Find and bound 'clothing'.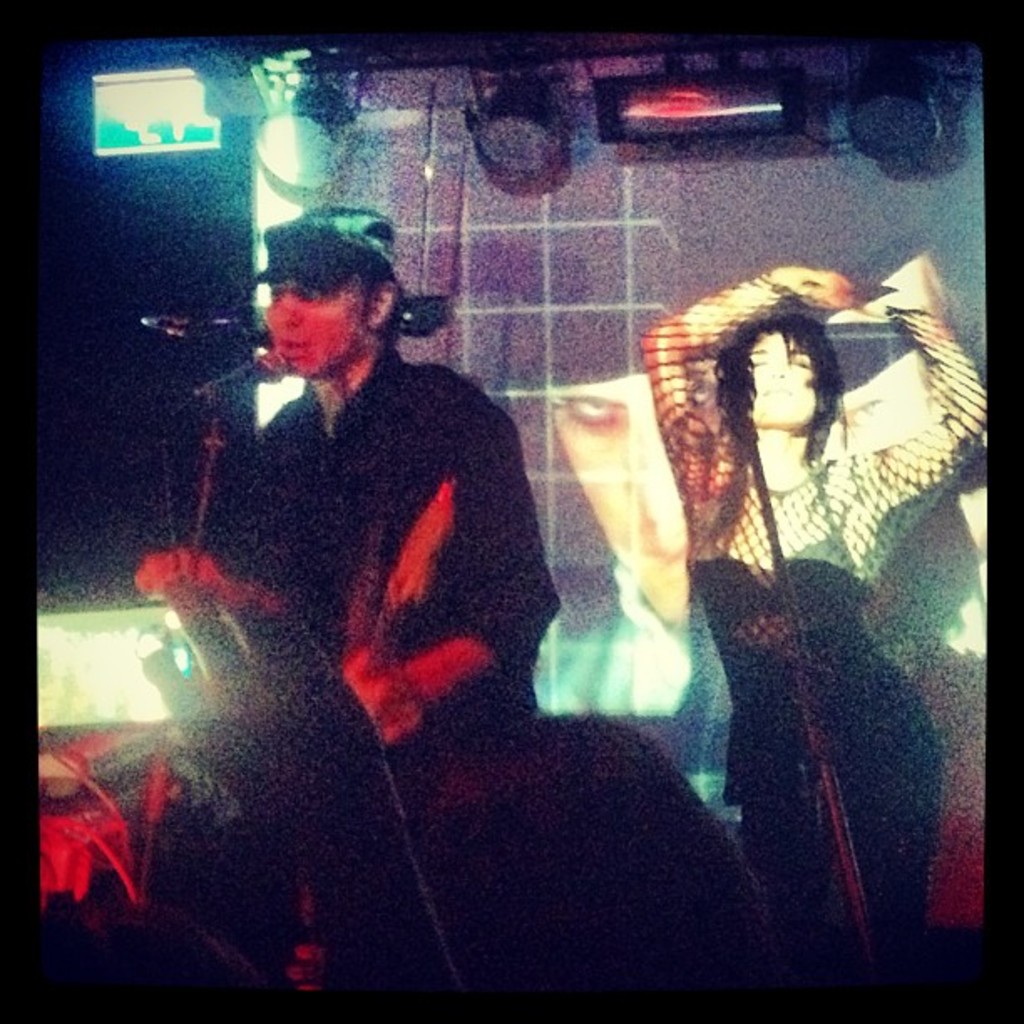
Bound: rect(537, 556, 735, 820).
